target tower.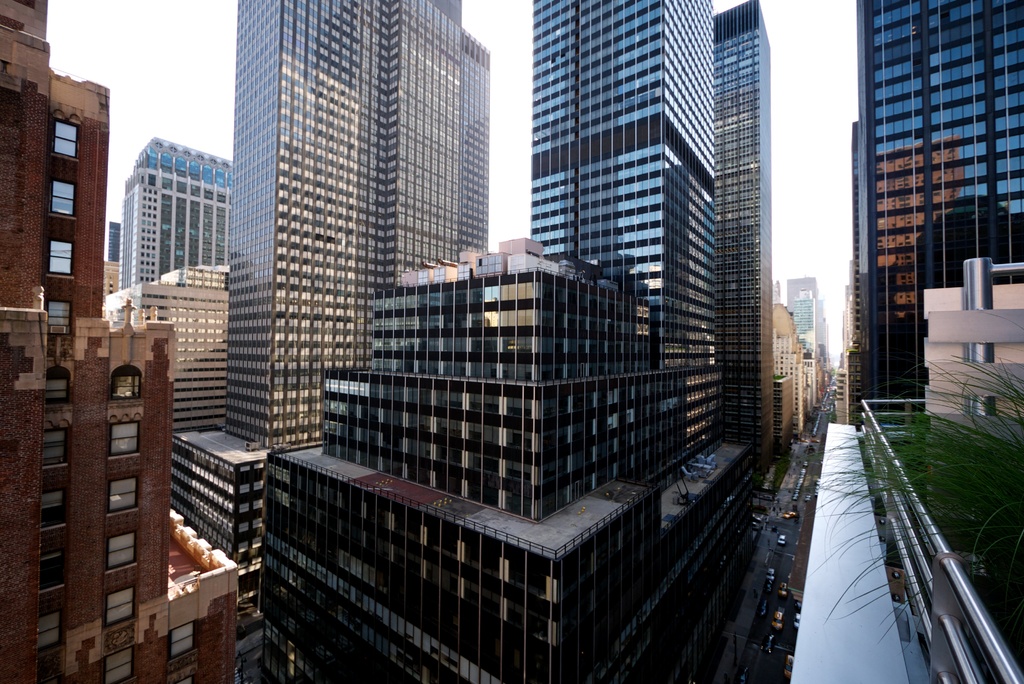
Target region: 0 0 235 683.
